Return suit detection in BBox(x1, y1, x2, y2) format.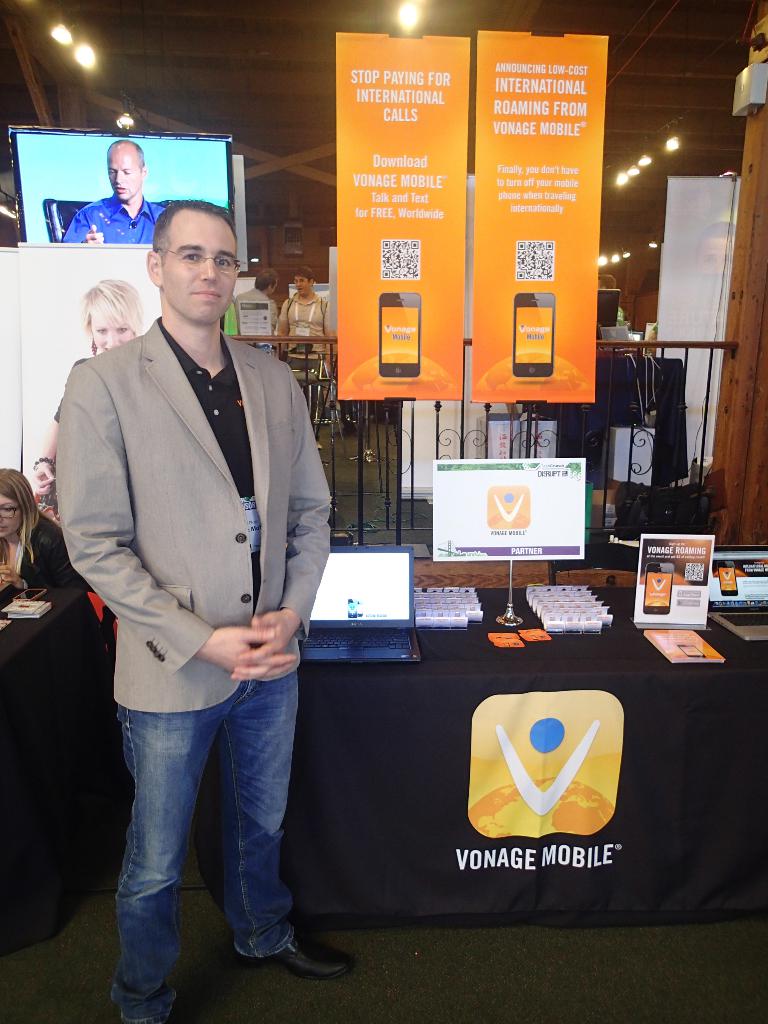
BBox(51, 316, 337, 1023).
